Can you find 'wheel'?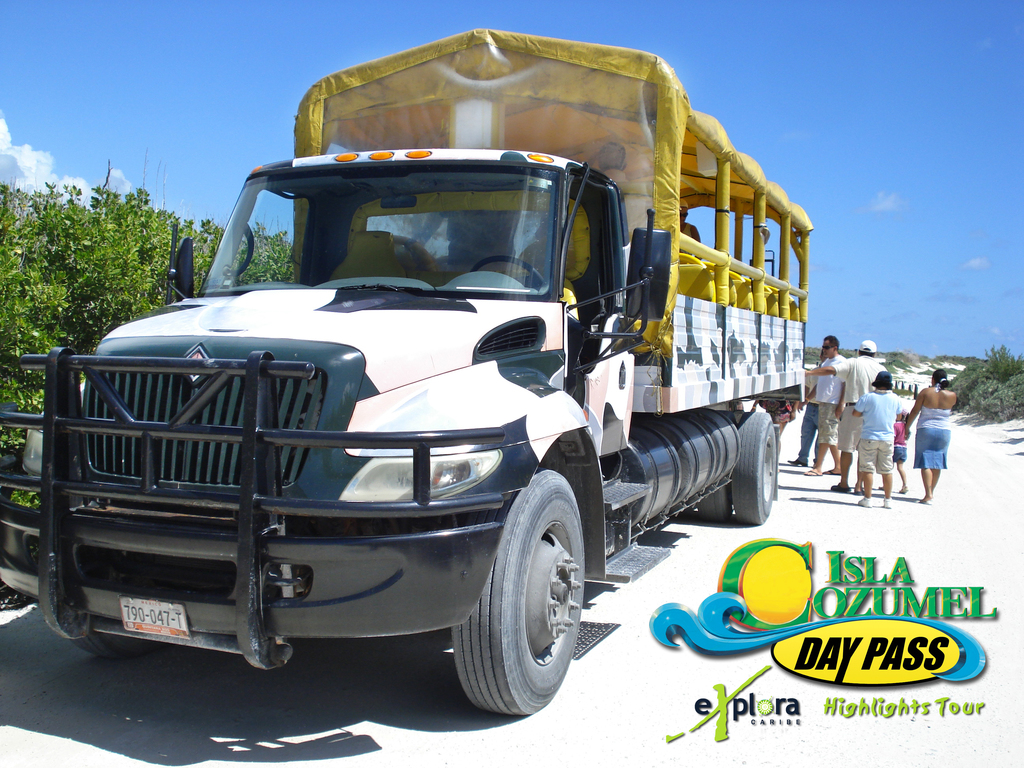
Yes, bounding box: box(726, 410, 780, 526).
